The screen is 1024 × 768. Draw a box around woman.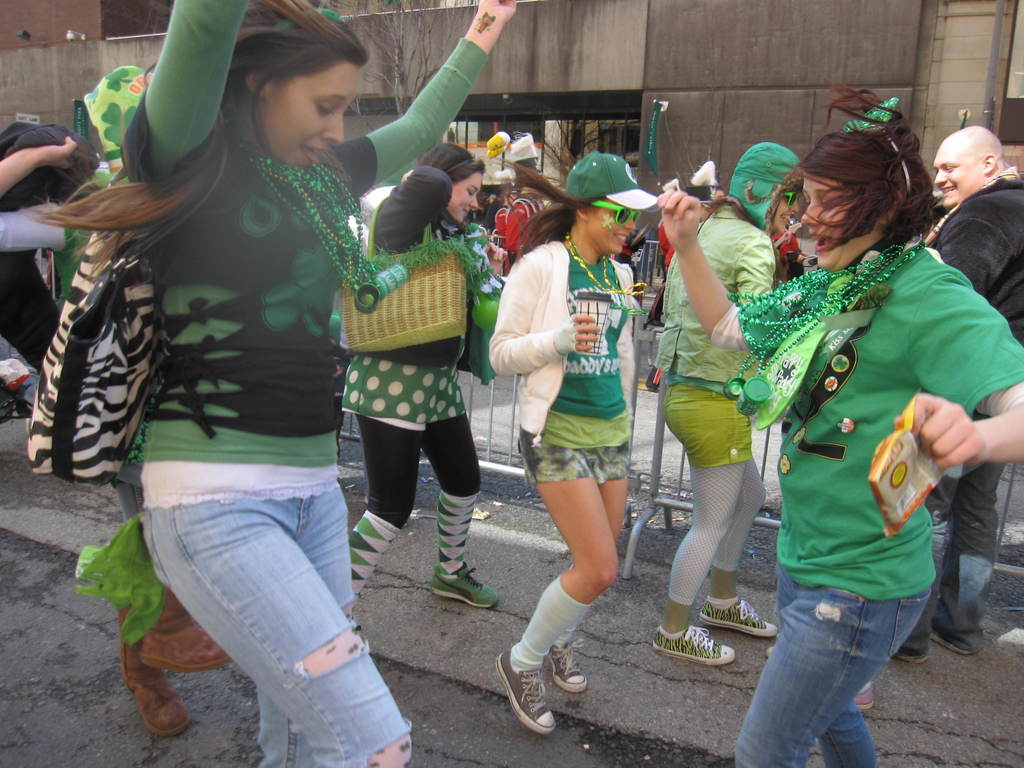
BBox(652, 86, 1023, 767).
